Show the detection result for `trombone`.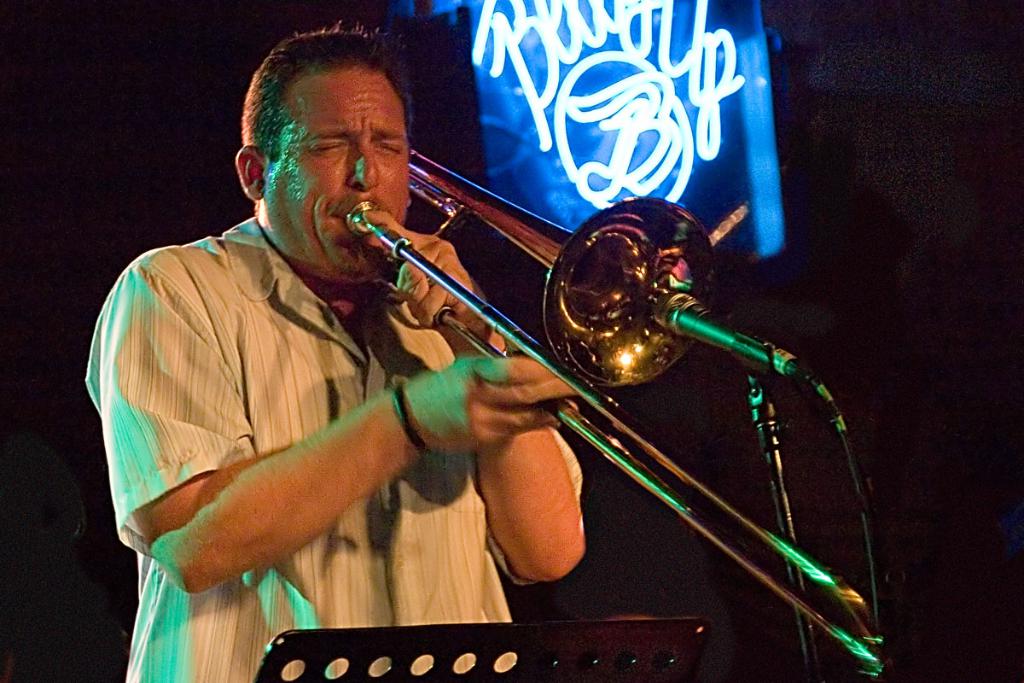
[left=345, top=138, right=893, bottom=680].
